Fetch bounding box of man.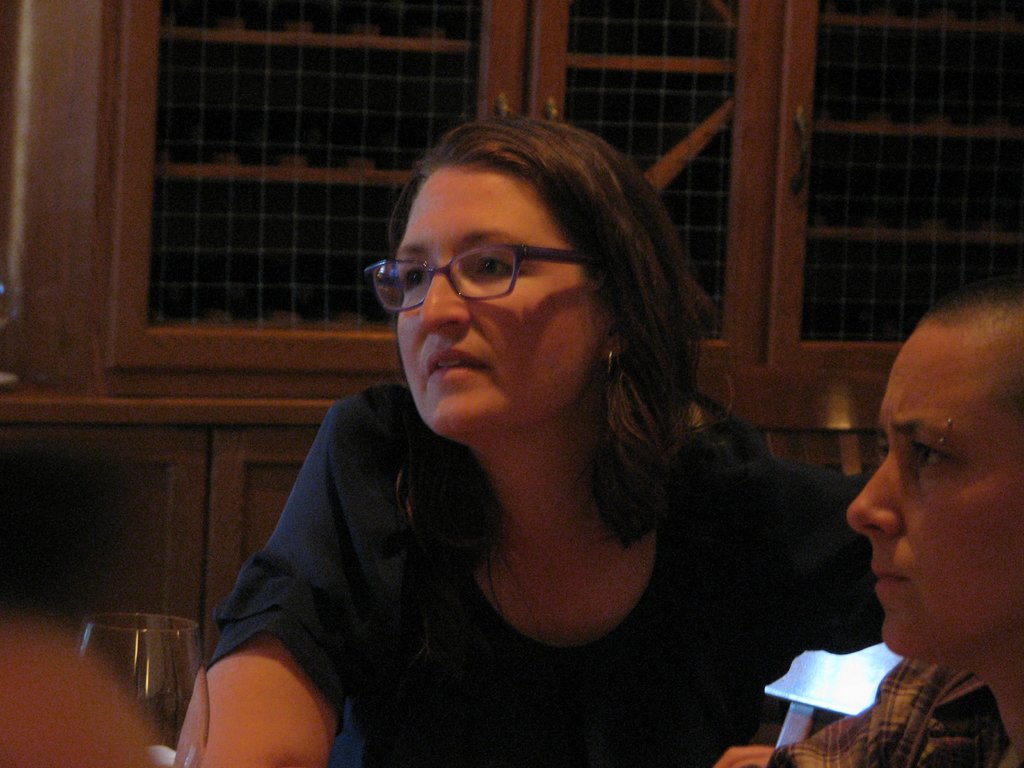
Bbox: [756,285,1023,767].
